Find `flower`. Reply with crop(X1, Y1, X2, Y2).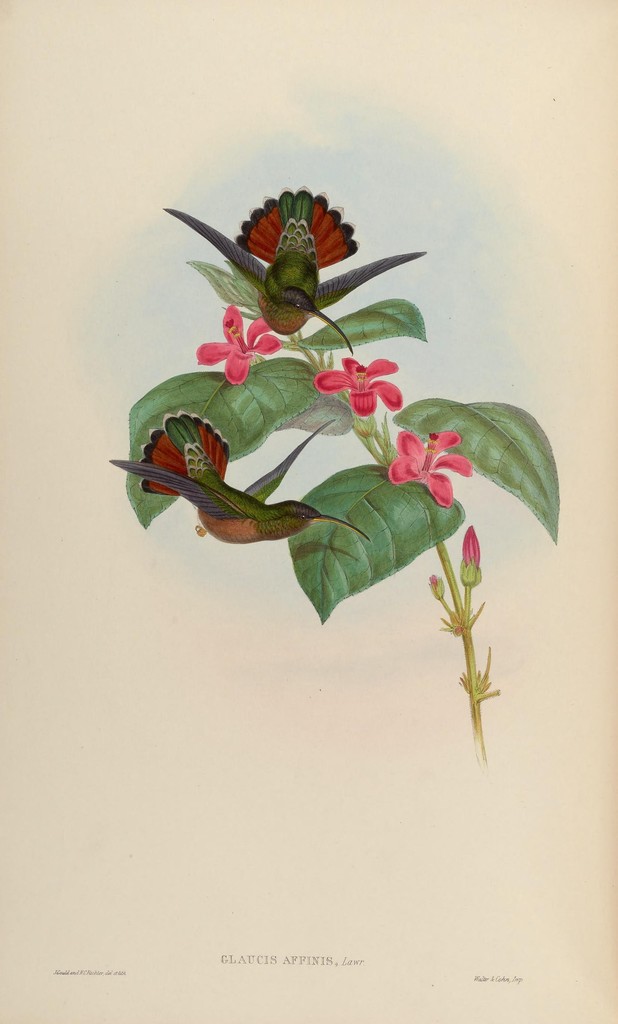
crop(305, 344, 403, 402).
